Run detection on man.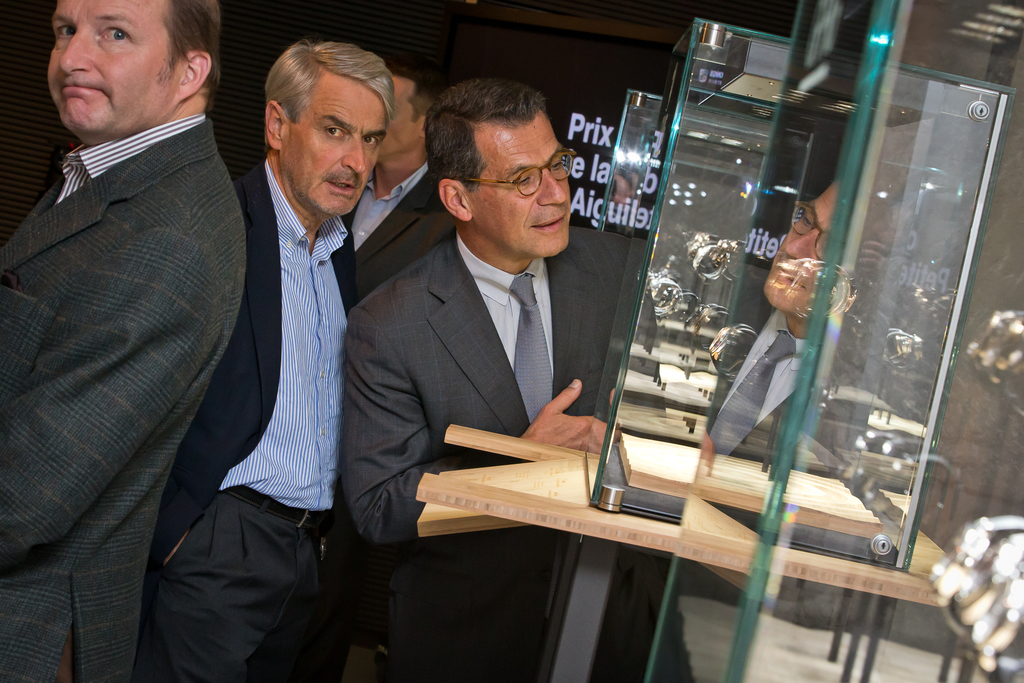
Result: locate(332, 64, 455, 315).
